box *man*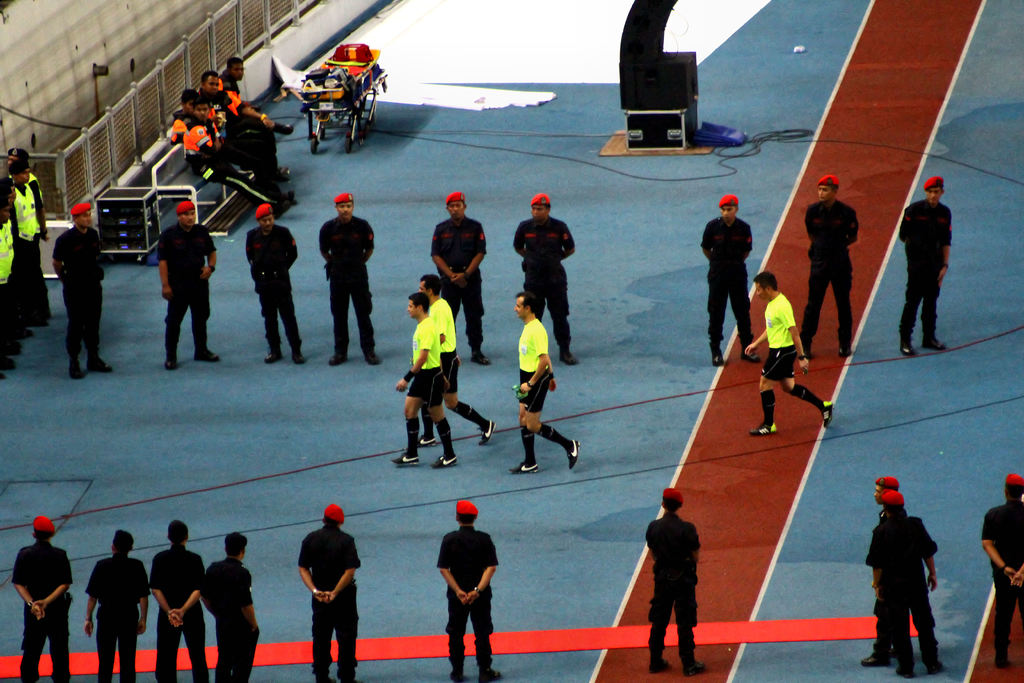
[199, 534, 266, 682]
